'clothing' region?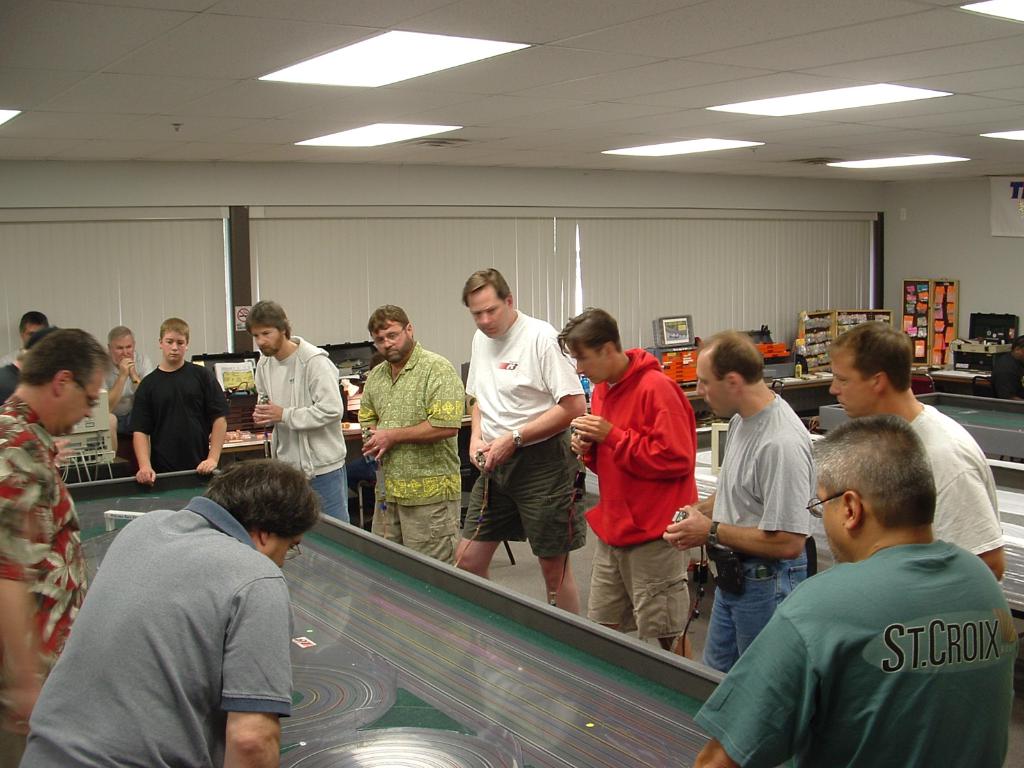
[96, 355, 149, 444]
